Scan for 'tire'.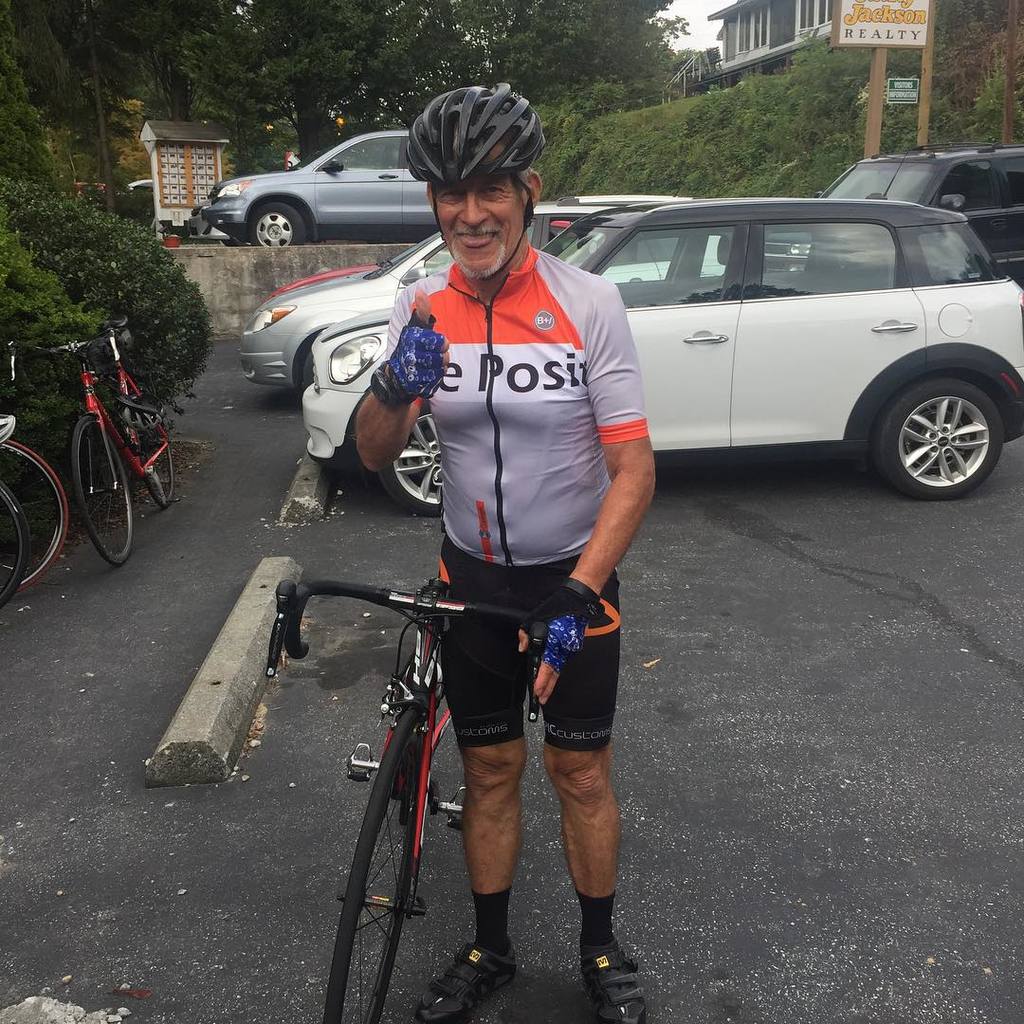
Scan result: rect(0, 485, 30, 608).
